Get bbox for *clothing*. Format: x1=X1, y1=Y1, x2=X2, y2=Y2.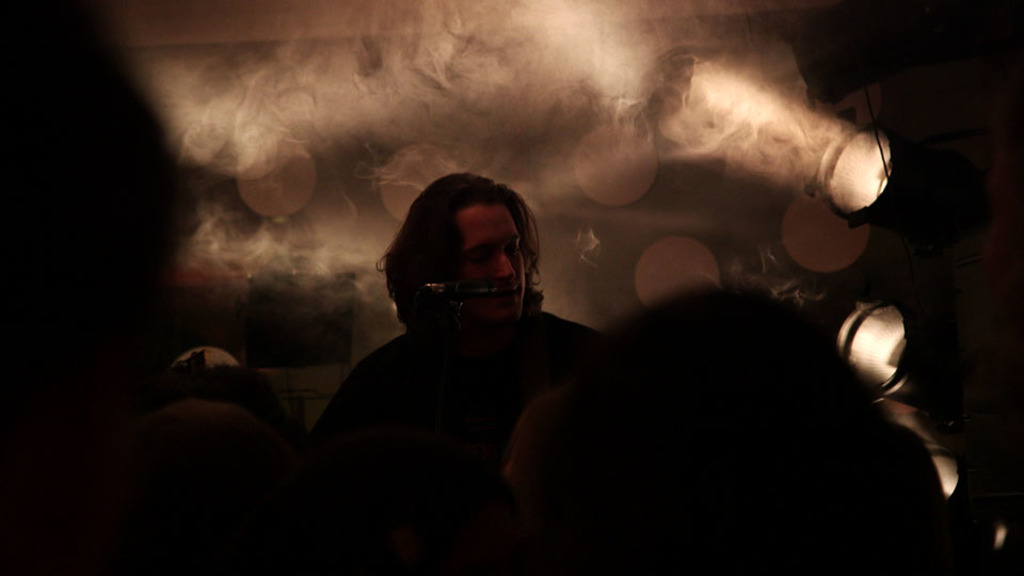
x1=271, y1=333, x2=606, y2=487.
